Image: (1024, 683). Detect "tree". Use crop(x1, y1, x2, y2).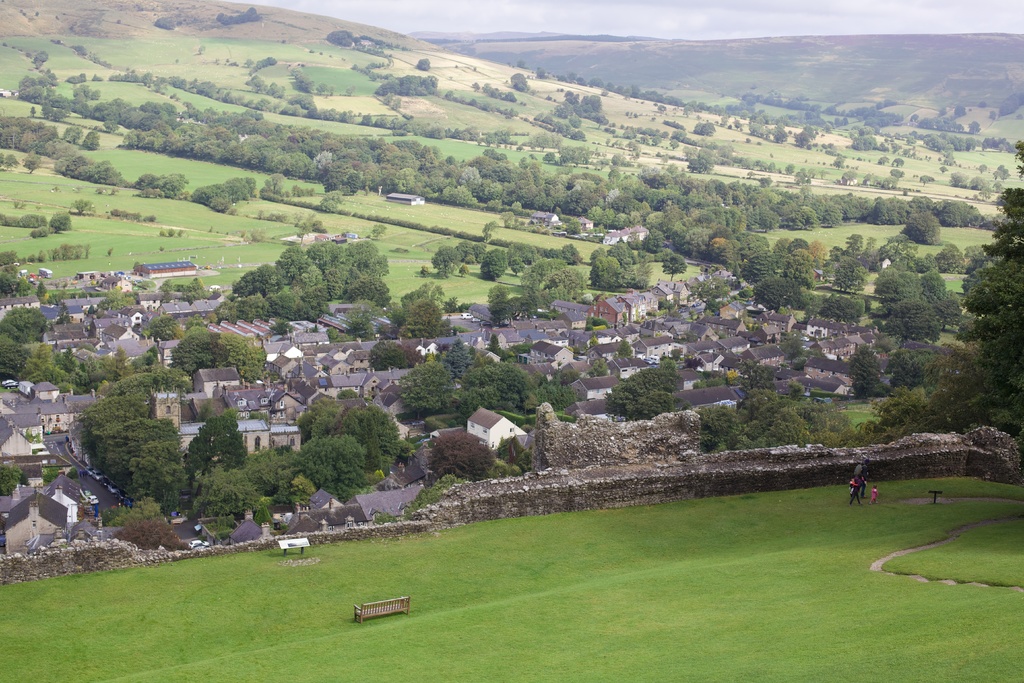
crop(266, 175, 286, 193).
